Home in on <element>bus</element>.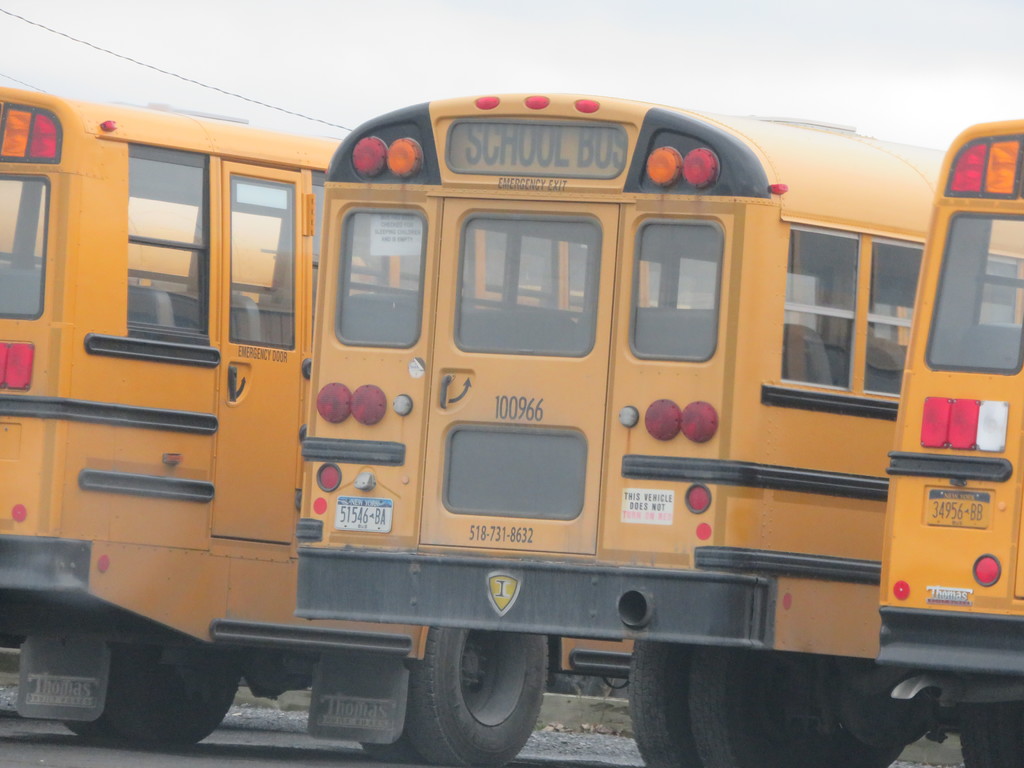
Homed in at region(0, 82, 654, 764).
